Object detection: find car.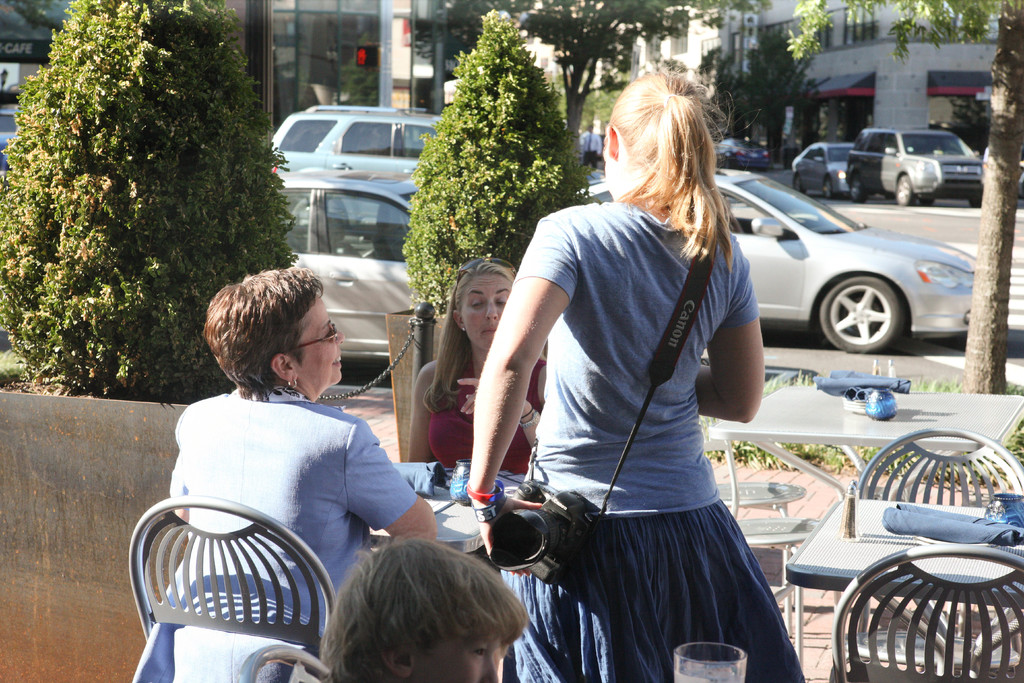
<bbox>0, 111, 15, 170</bbox>.
